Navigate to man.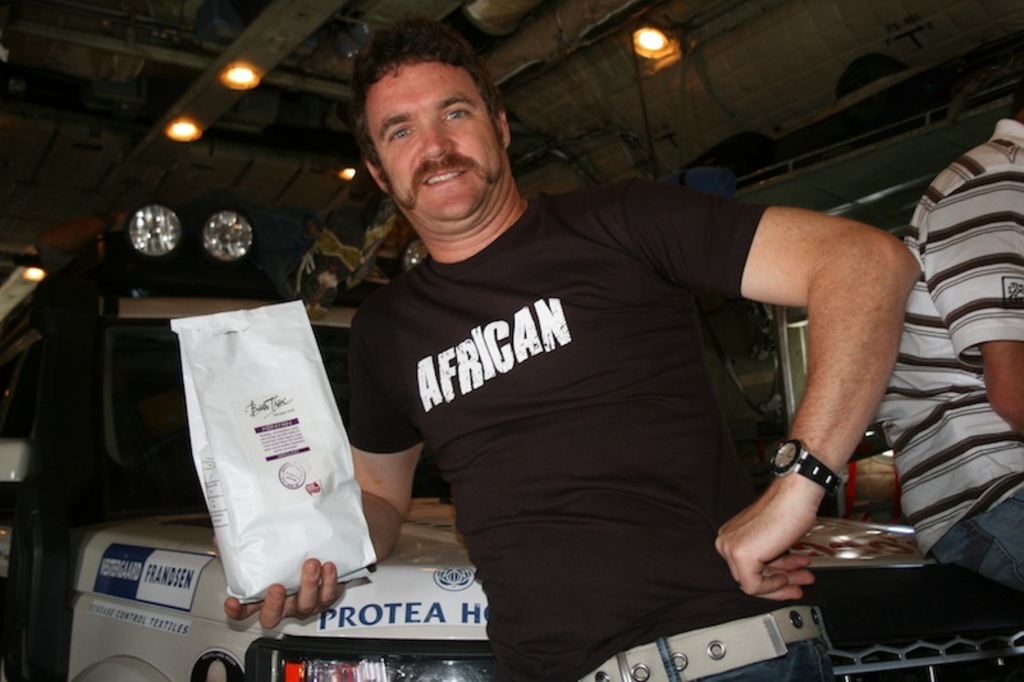
Navigation target: 868, 101, 1023, 589.
